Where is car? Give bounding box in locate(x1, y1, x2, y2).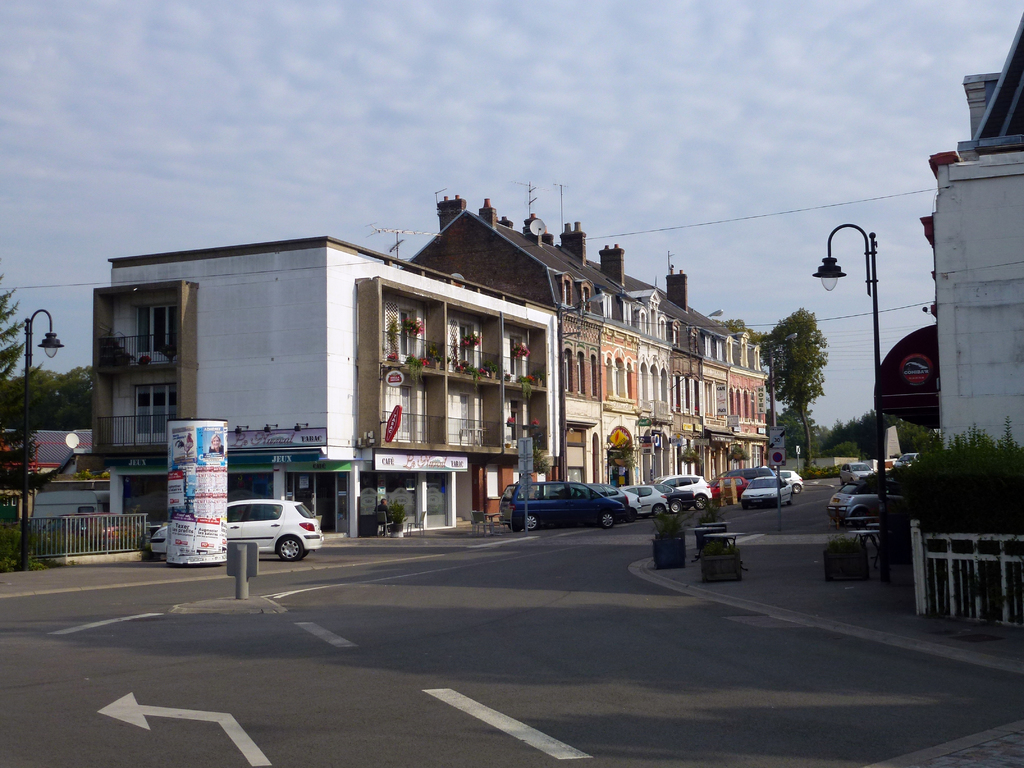
locate(204, 500, 314, 570).
